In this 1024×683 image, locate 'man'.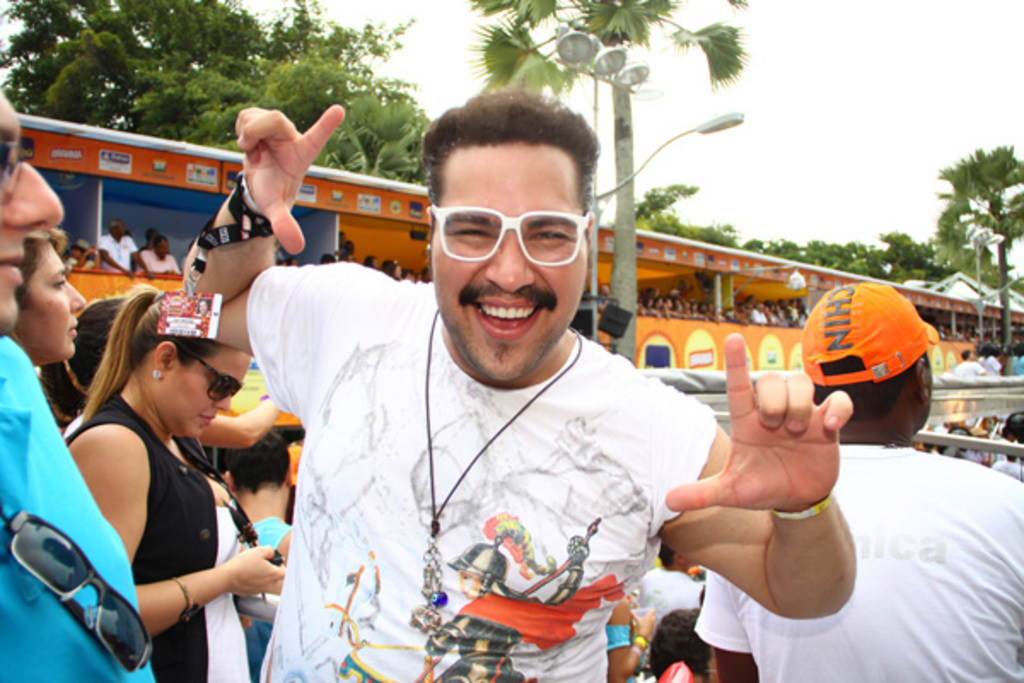
Bounding box: <region>696, 283, 1022, 681</region>.
